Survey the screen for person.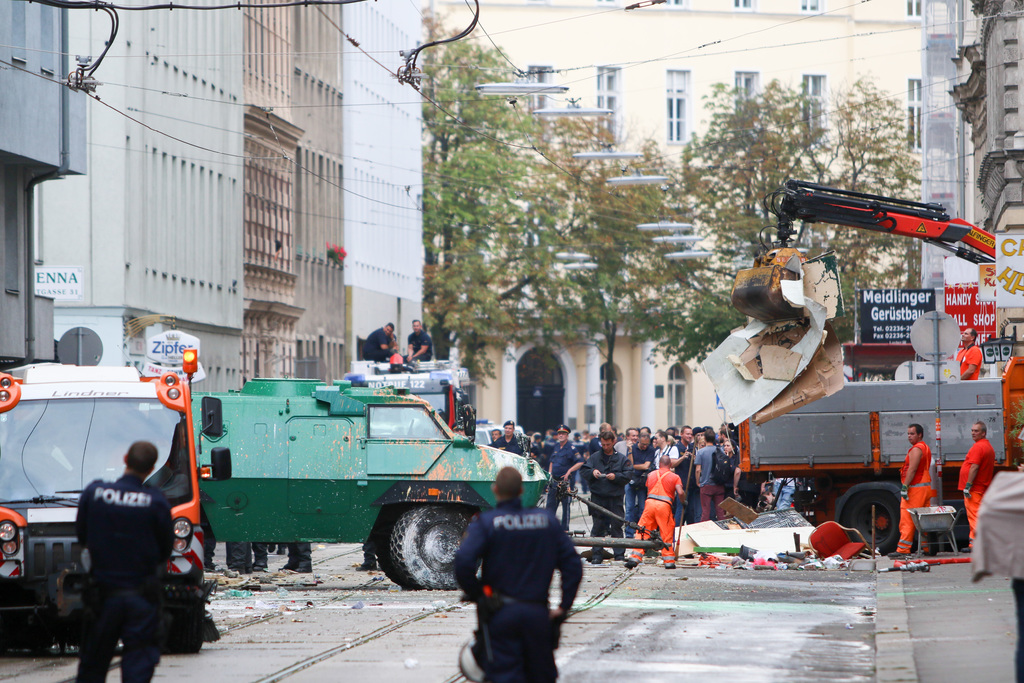
Survey found: Rect(407, 317, 433, 363).
